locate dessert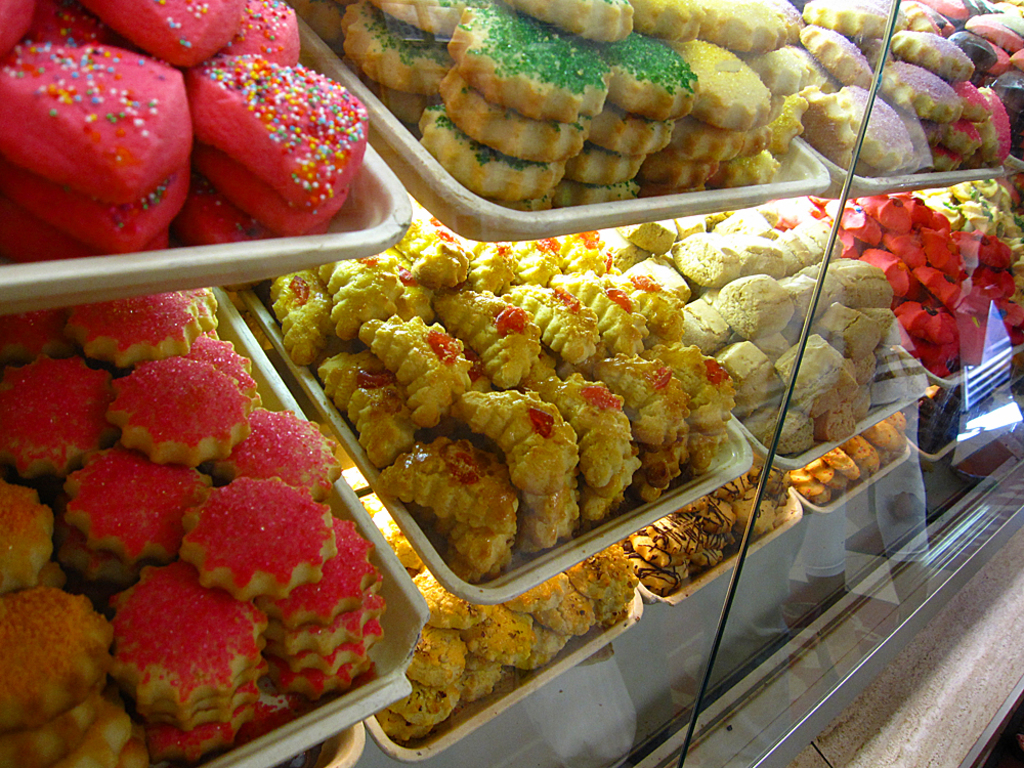
crop(778, 331, 844, 396)
